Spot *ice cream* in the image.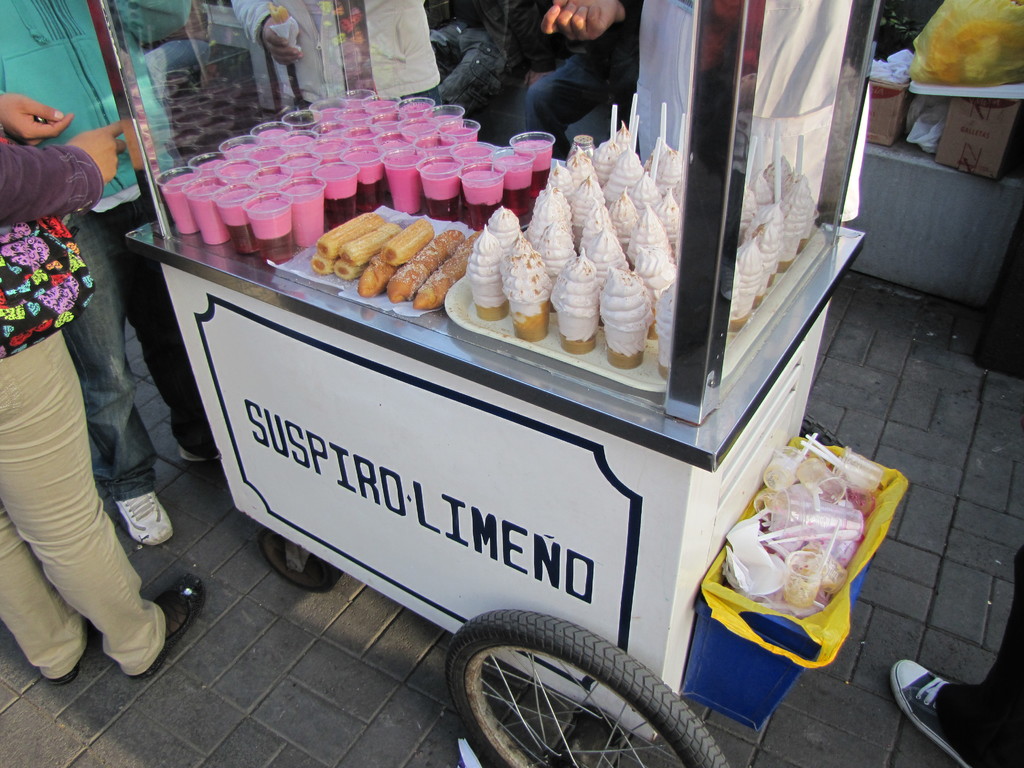
*ice cream* found at region(631, 204, 673, 264).
